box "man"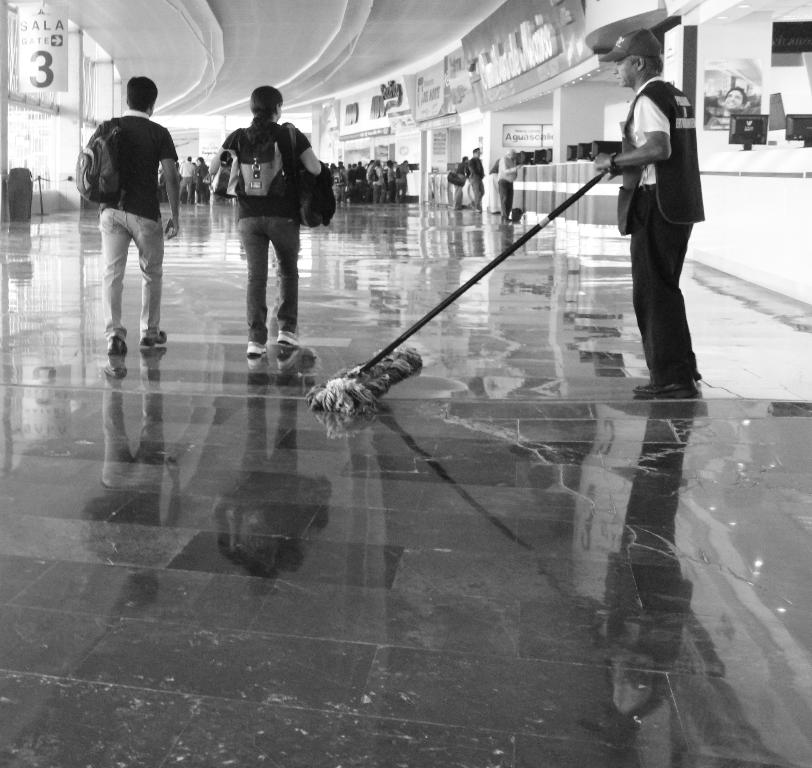
593/28/707/402
